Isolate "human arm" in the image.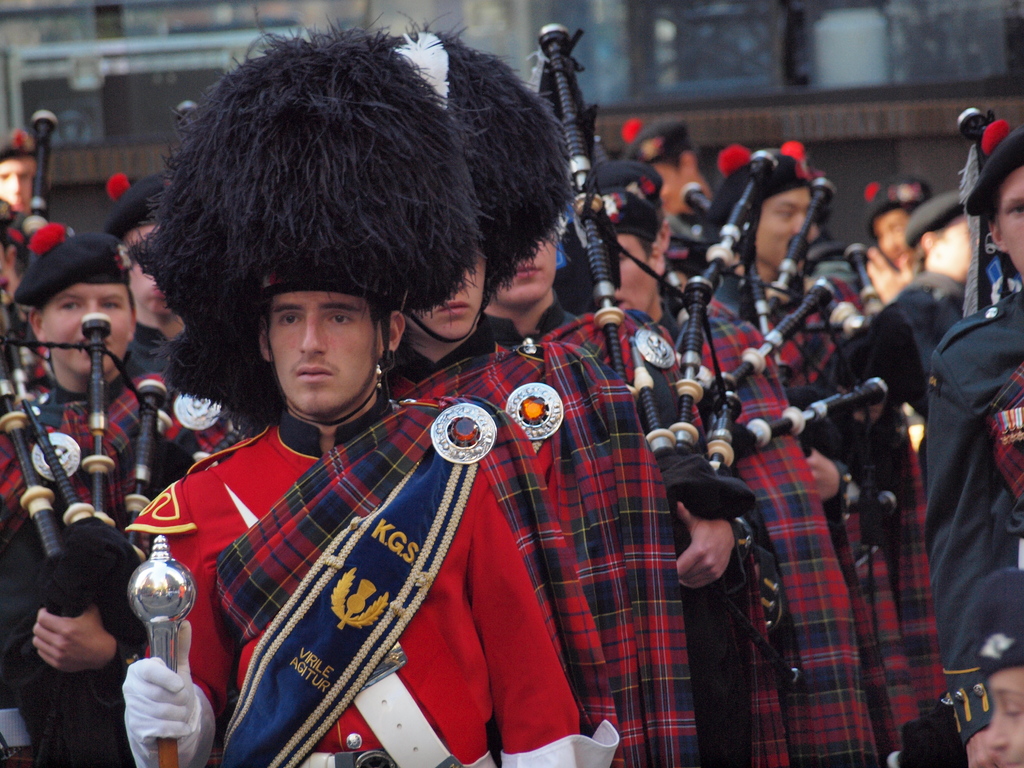
Isolated region: box=[111, 474, 235, 767].
